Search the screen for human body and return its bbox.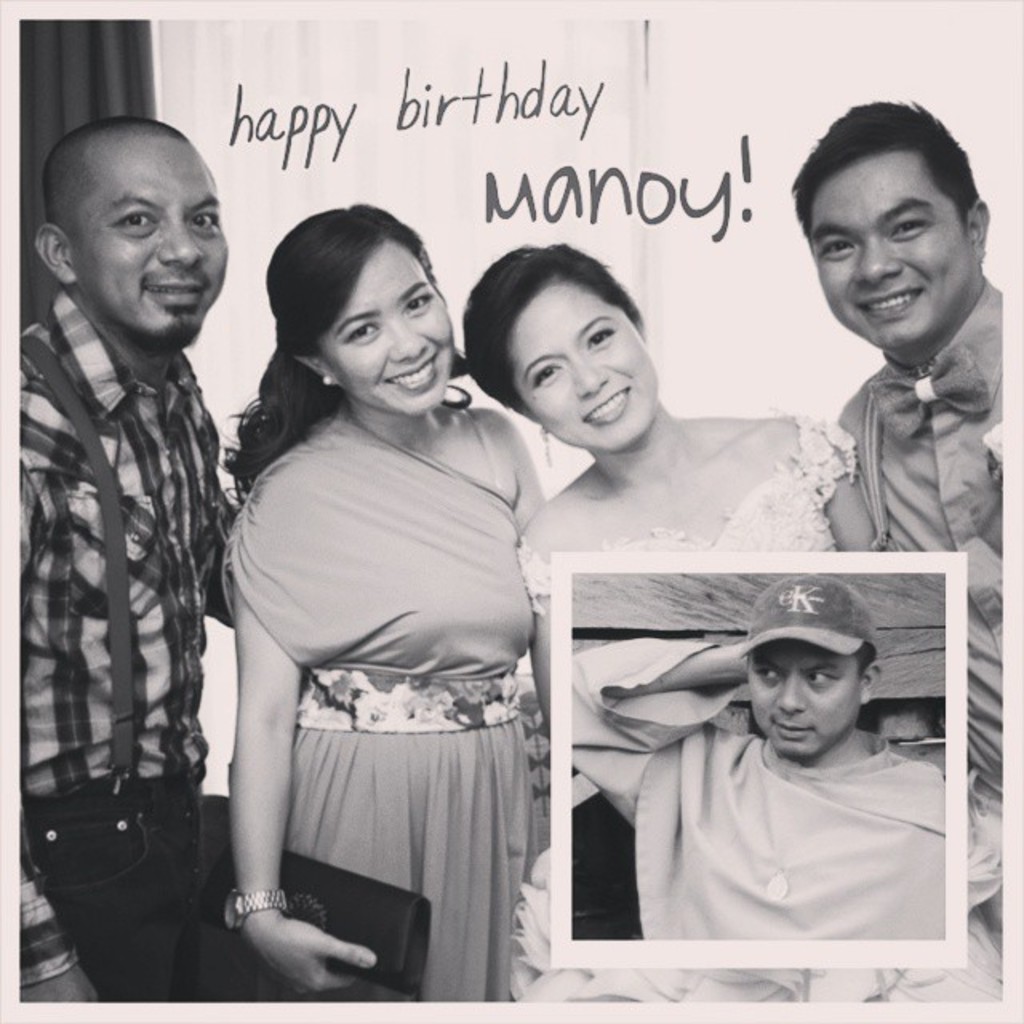
Found: (left=10, top=122, right=227, bottom=1003).
